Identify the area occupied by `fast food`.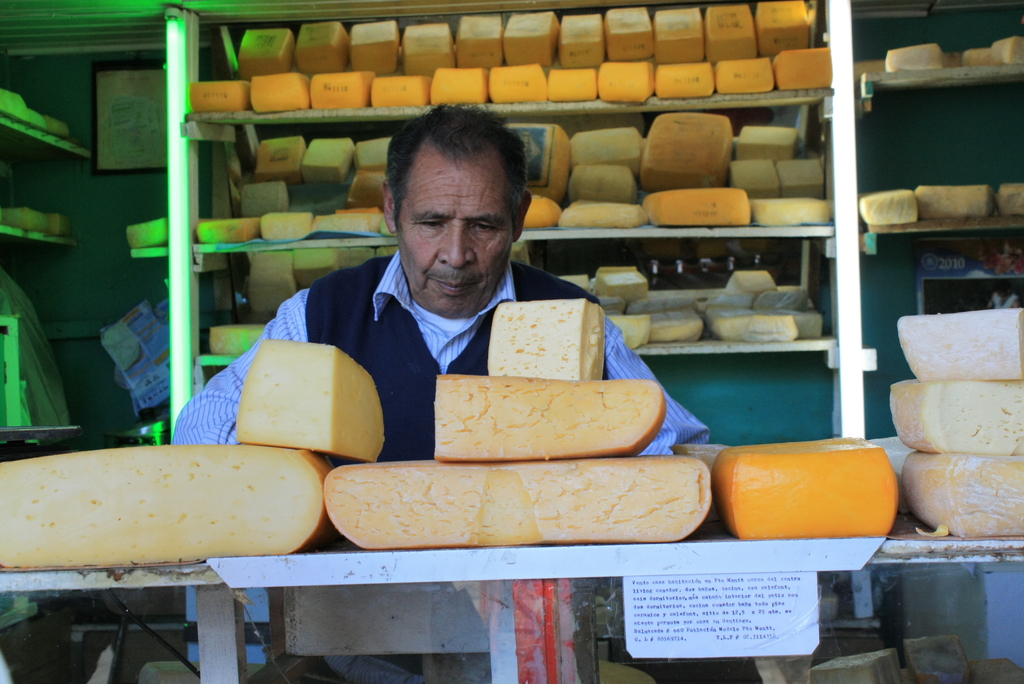
Area: pyautogui.locateOnScreen(51, 216, 65, 249).
